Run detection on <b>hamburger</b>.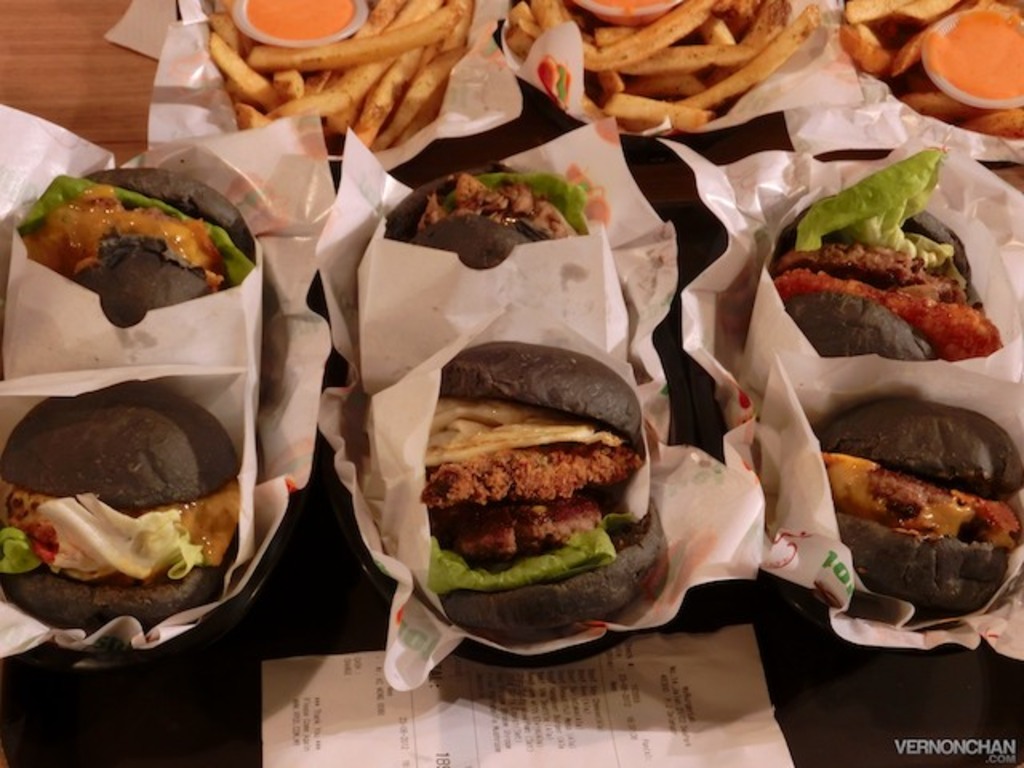
Result: box=[427, 339, 659, 638].
